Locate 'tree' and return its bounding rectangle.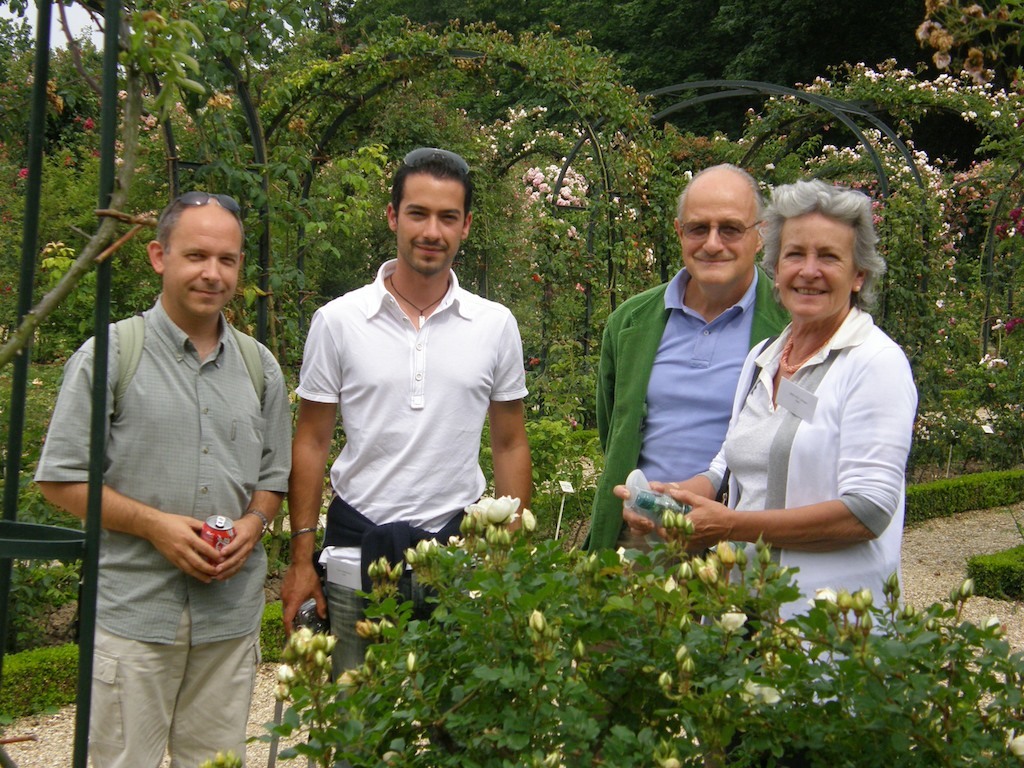
pyautogui.locateOnScreen(0, 17, 106, 201).
